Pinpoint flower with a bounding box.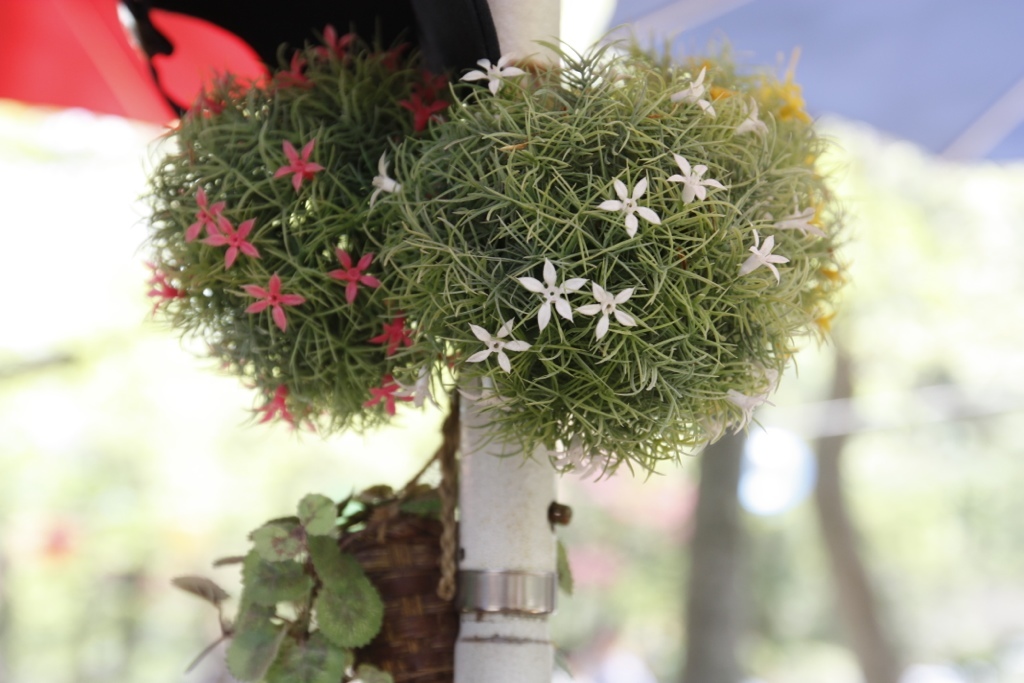
bbox=[432, 351, 459, 383].
